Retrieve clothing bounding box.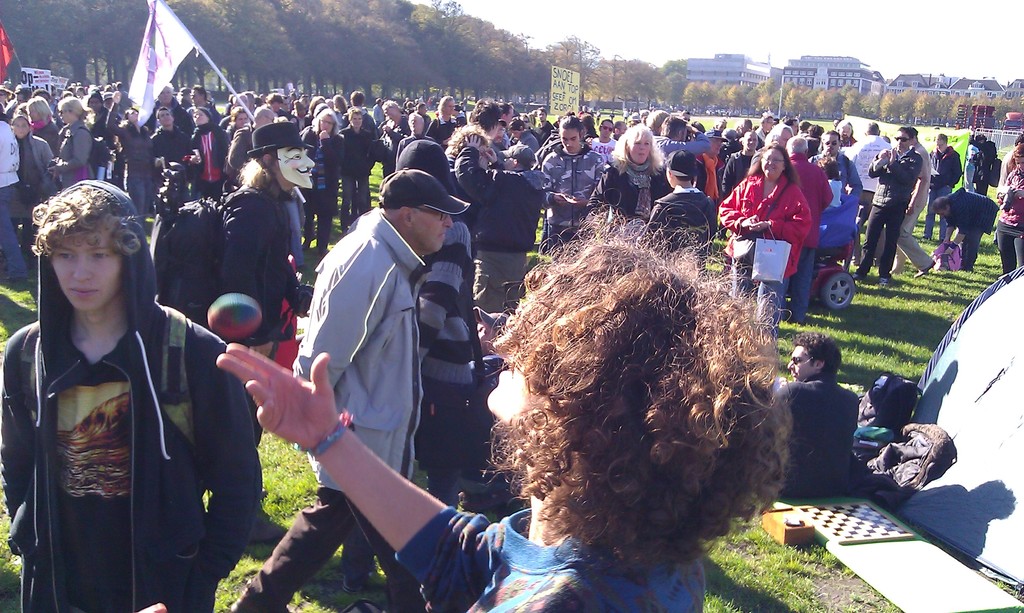
Bounding box: (left=850, top=147, right=920, bottom=274).
